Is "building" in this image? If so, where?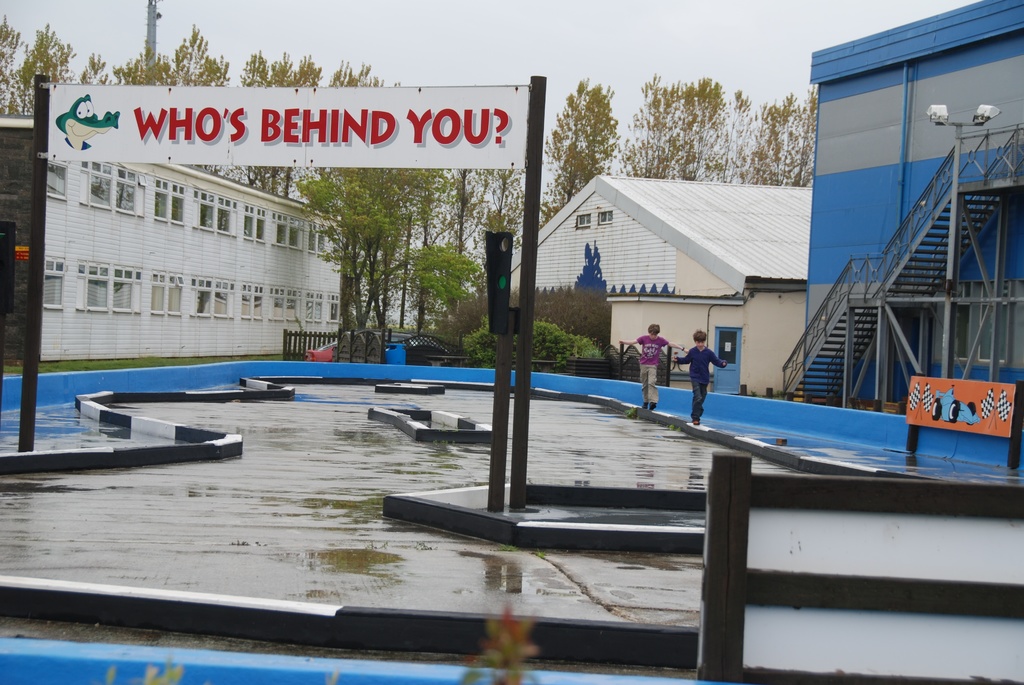
Yes, at crop(804, 0, 1023, 418).
